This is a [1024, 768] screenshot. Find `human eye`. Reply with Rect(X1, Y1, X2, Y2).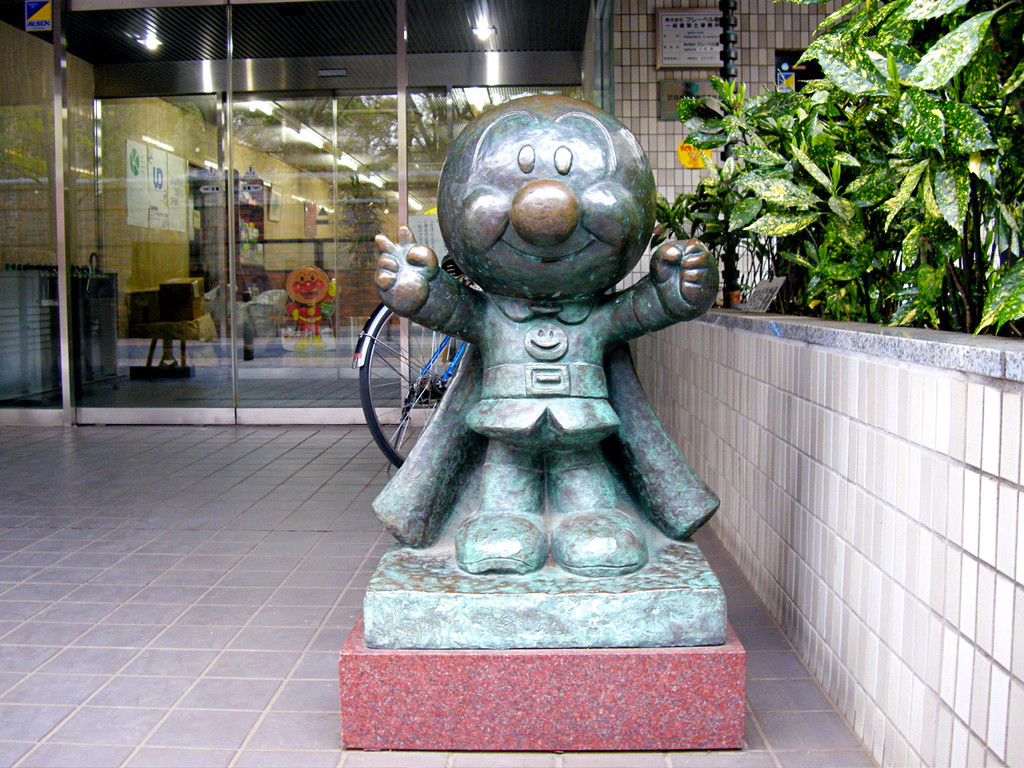
Rect(514, 143, 534, 173).
